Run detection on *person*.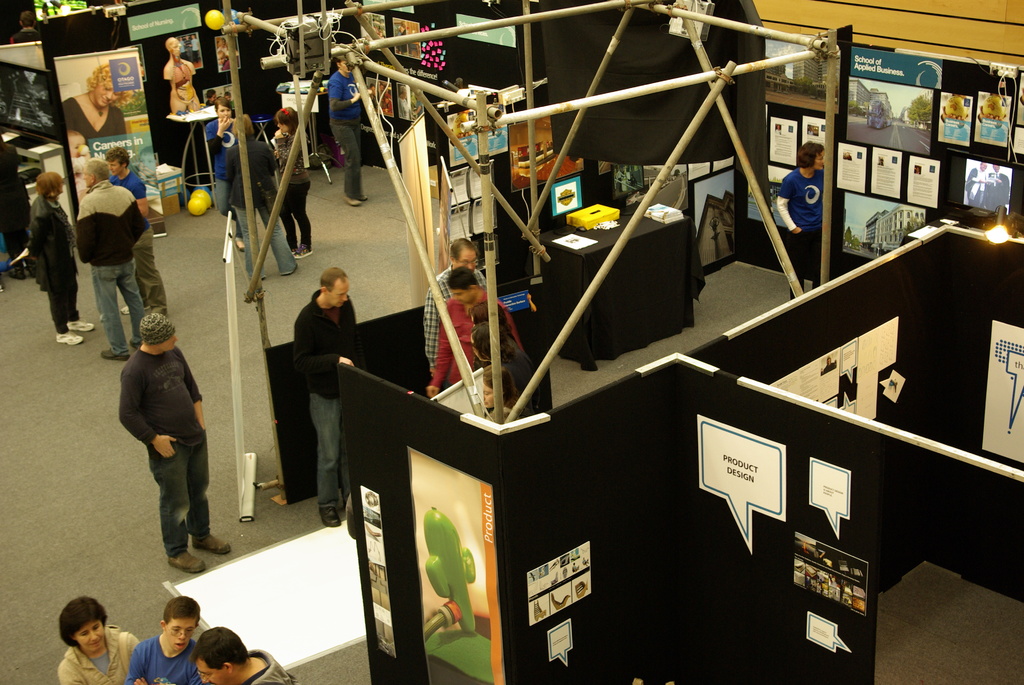
Result: 417:235:497:379.
